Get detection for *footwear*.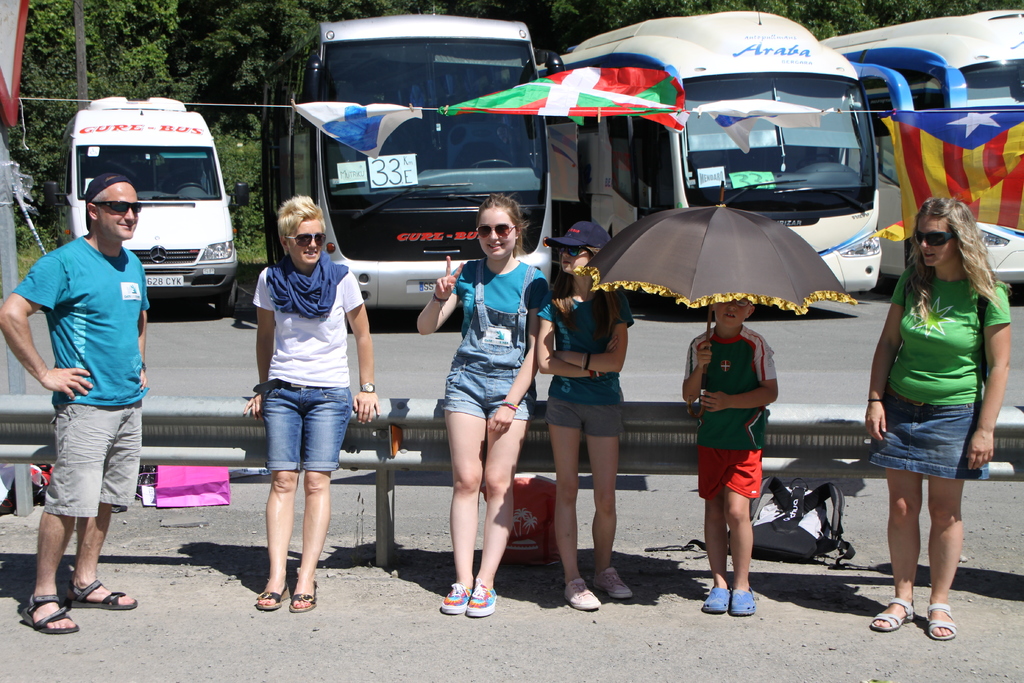
Detection: (left=564, top=579, right=594, bottom=611).
